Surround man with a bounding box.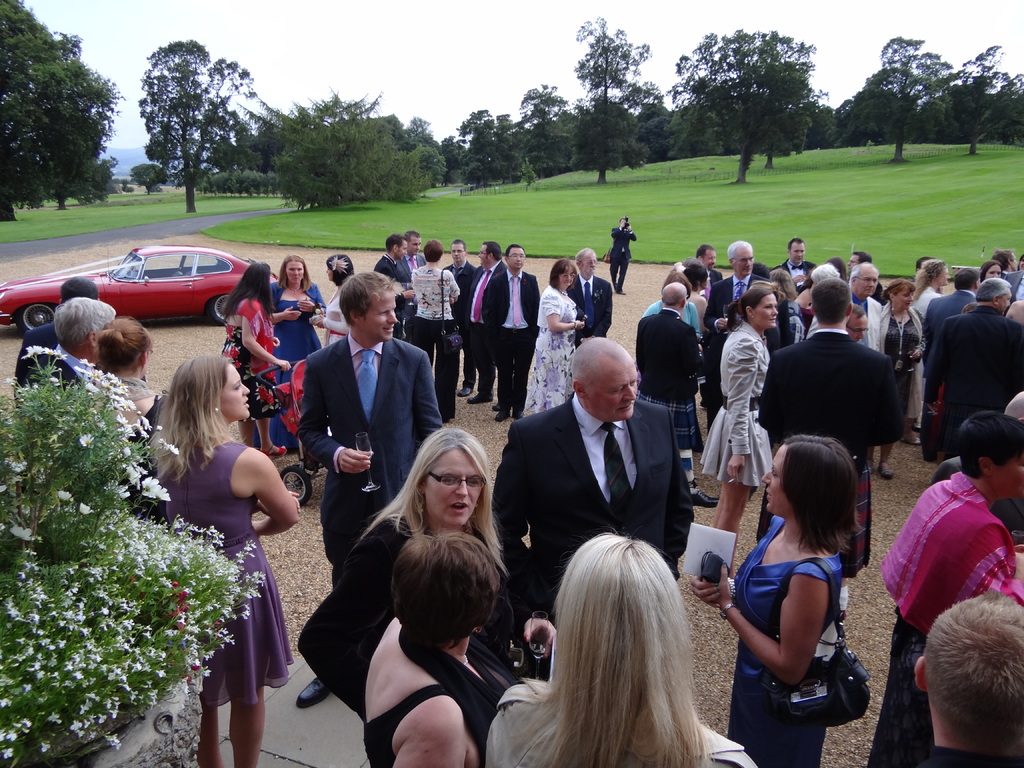
(922,267,981,459).
